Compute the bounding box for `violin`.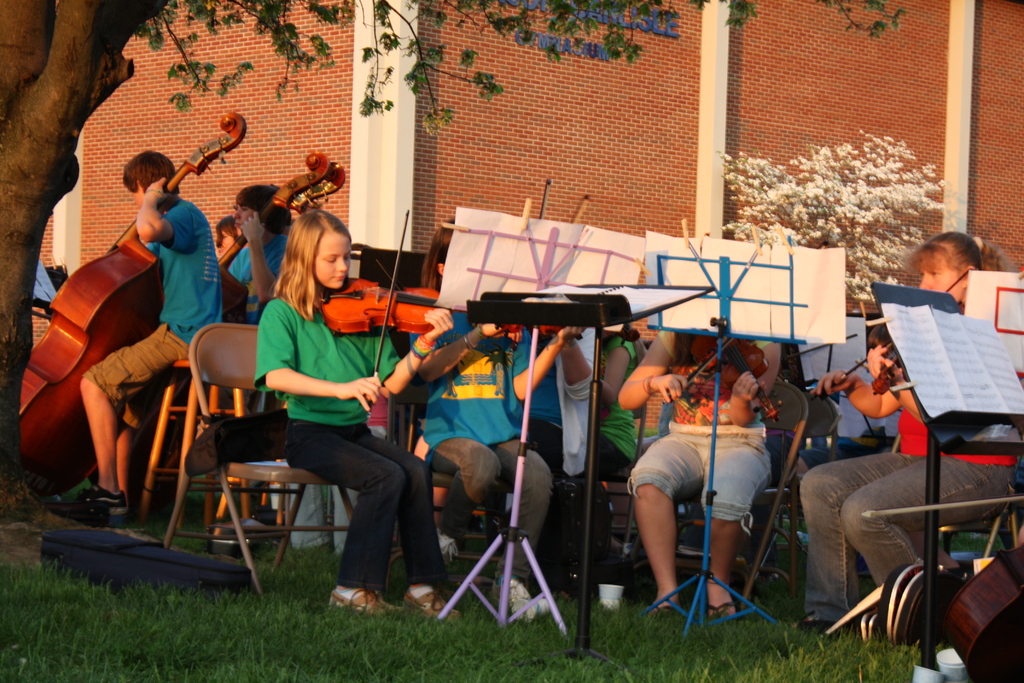
286,164,347,215.
